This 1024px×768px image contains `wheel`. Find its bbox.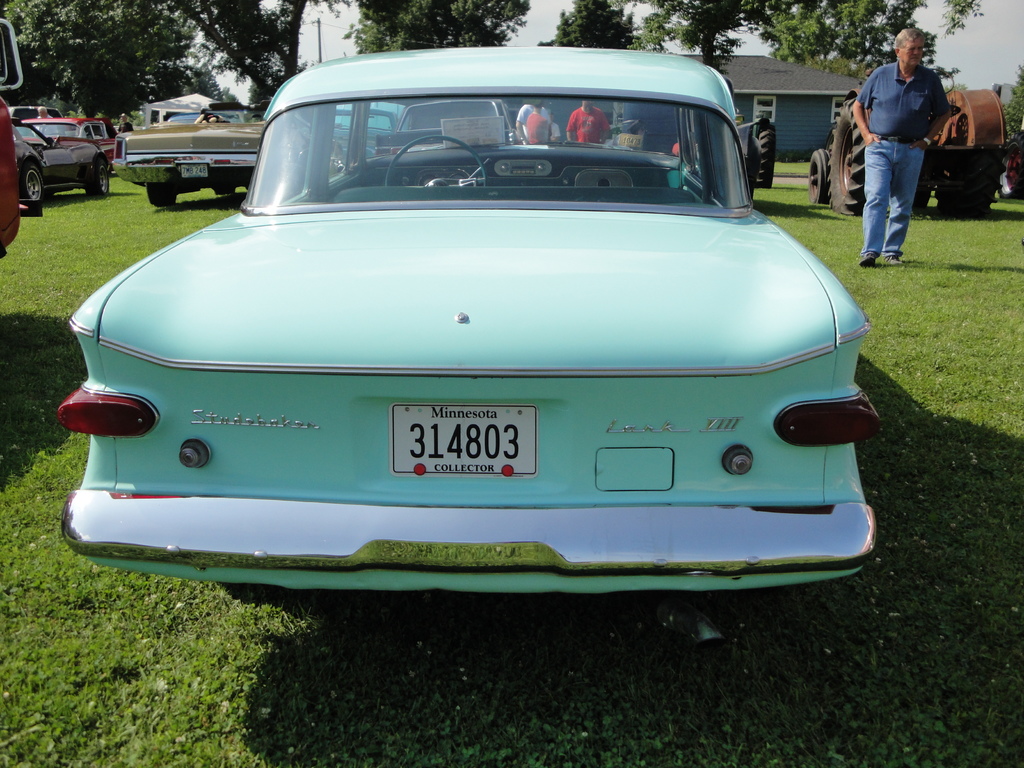
148, 190, 177, 207.
